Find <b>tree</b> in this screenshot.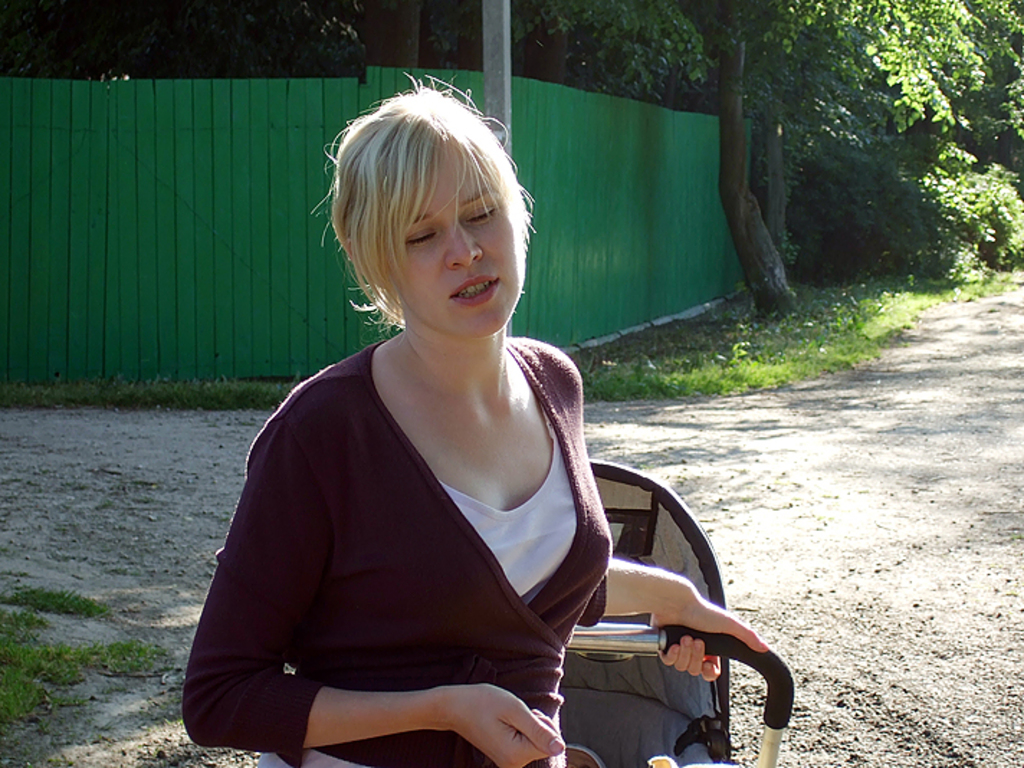
The bounding box for <b>tree</b> is crop(548, 0, 1023, 312).
